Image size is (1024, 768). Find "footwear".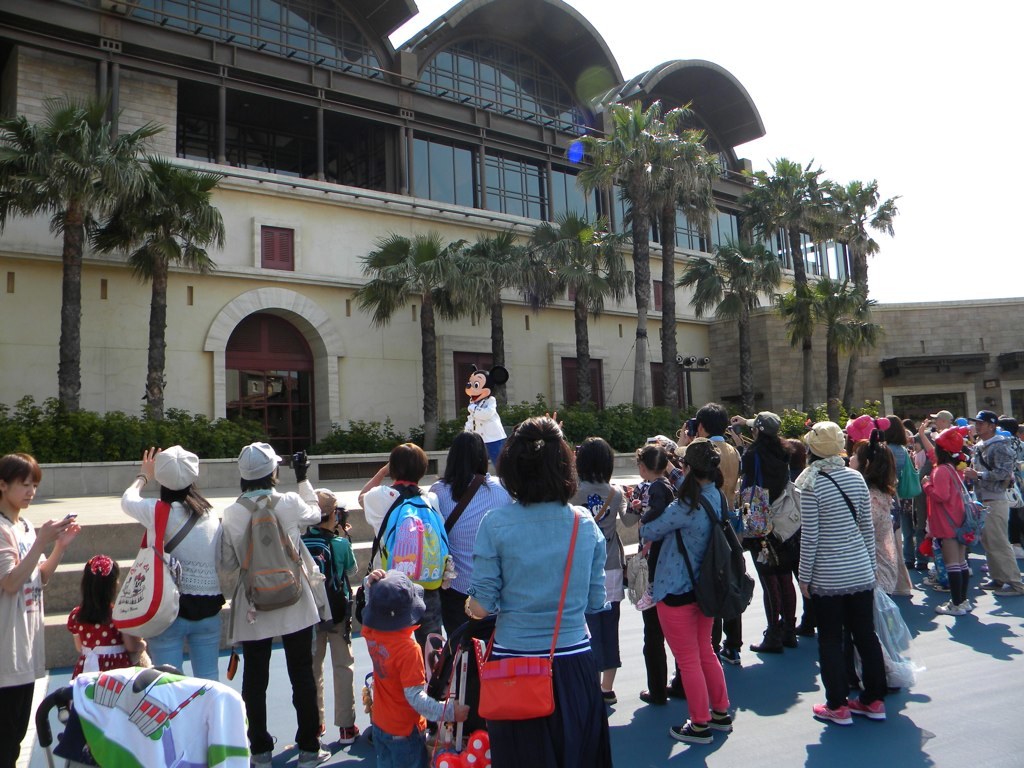
(x1=935, y1=594, x2=970, y2=616).
